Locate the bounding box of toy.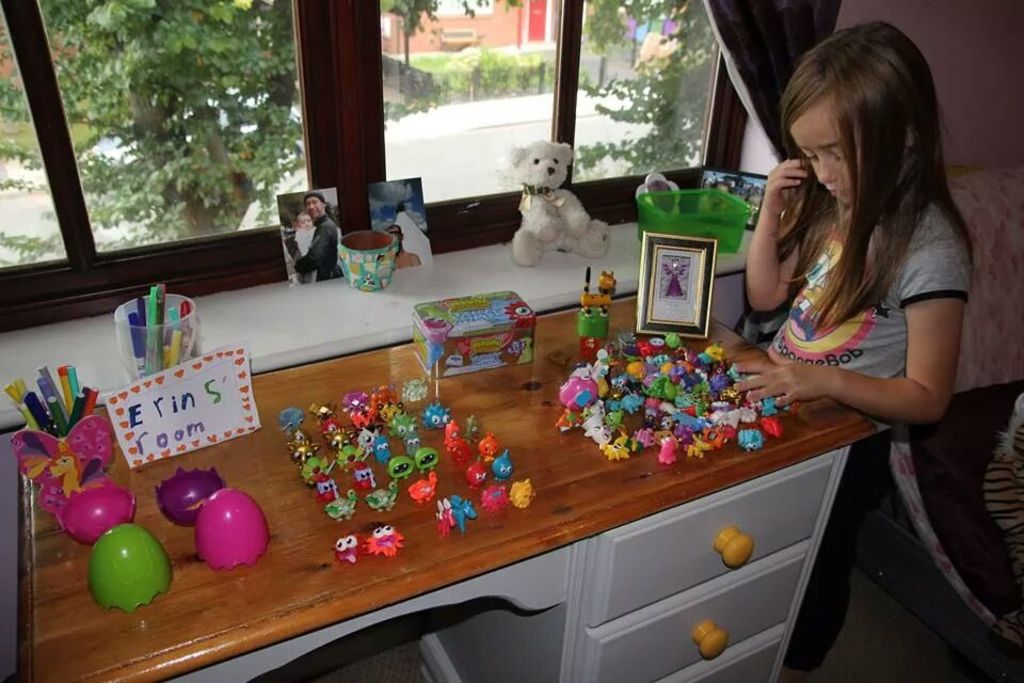
Bounding box: Rect(576, 308, 609, 338).
